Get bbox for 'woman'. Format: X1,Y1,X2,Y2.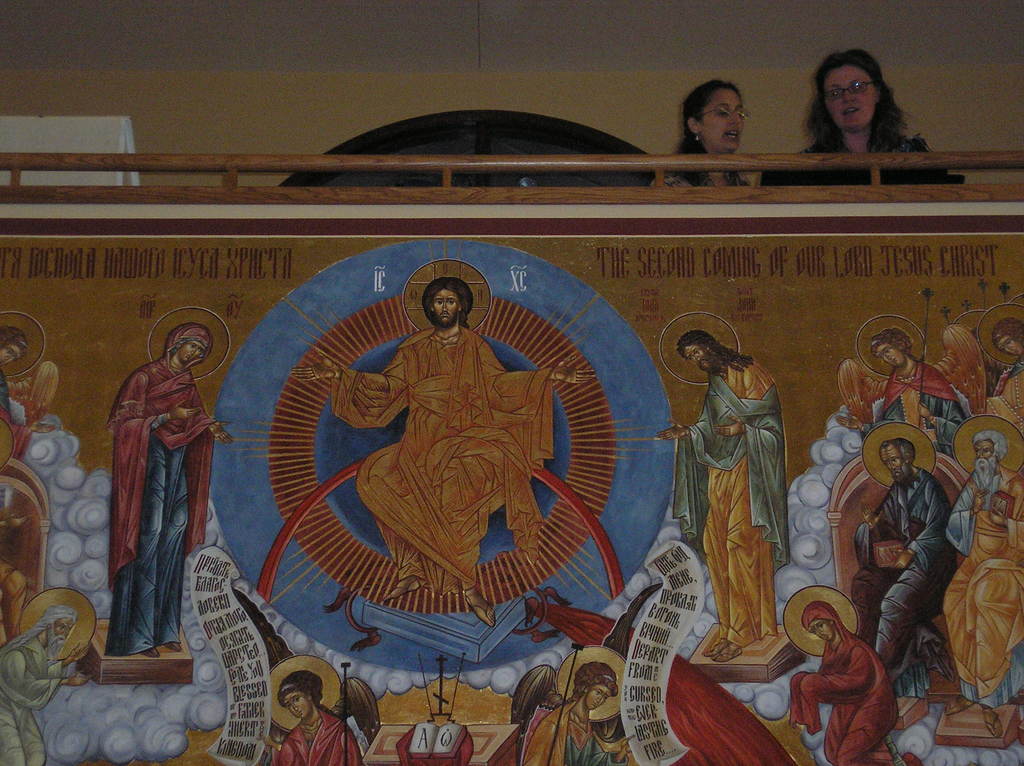
836,326,966,457.
